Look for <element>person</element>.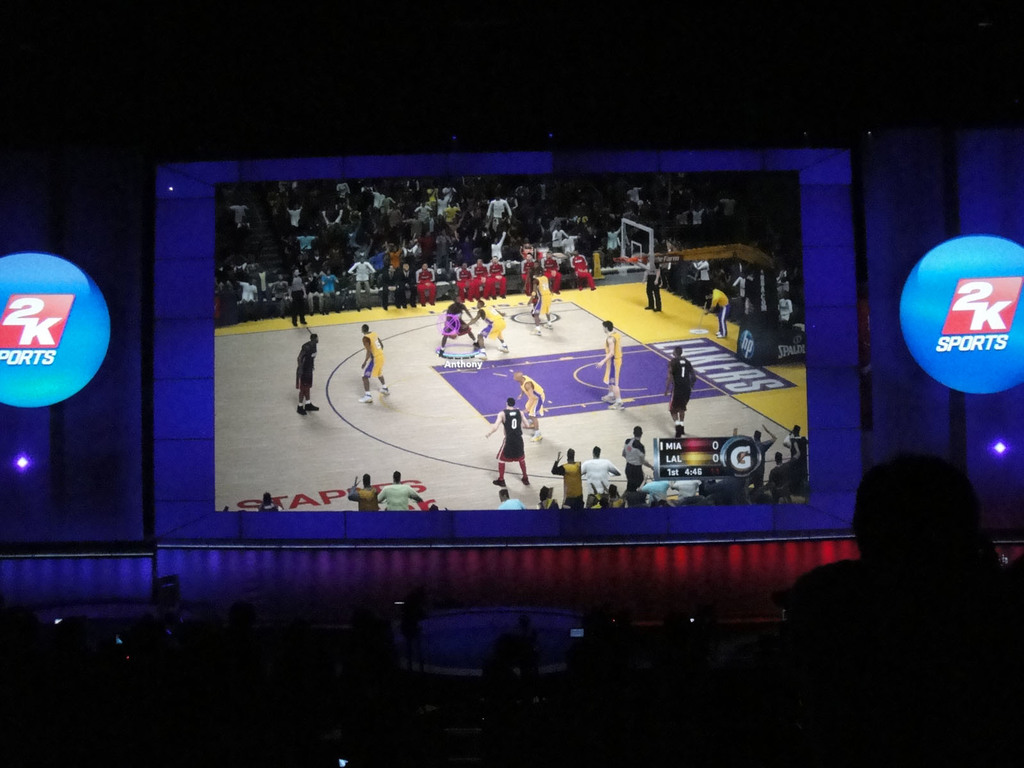
Found: box=[539, 493, 559, 513].
